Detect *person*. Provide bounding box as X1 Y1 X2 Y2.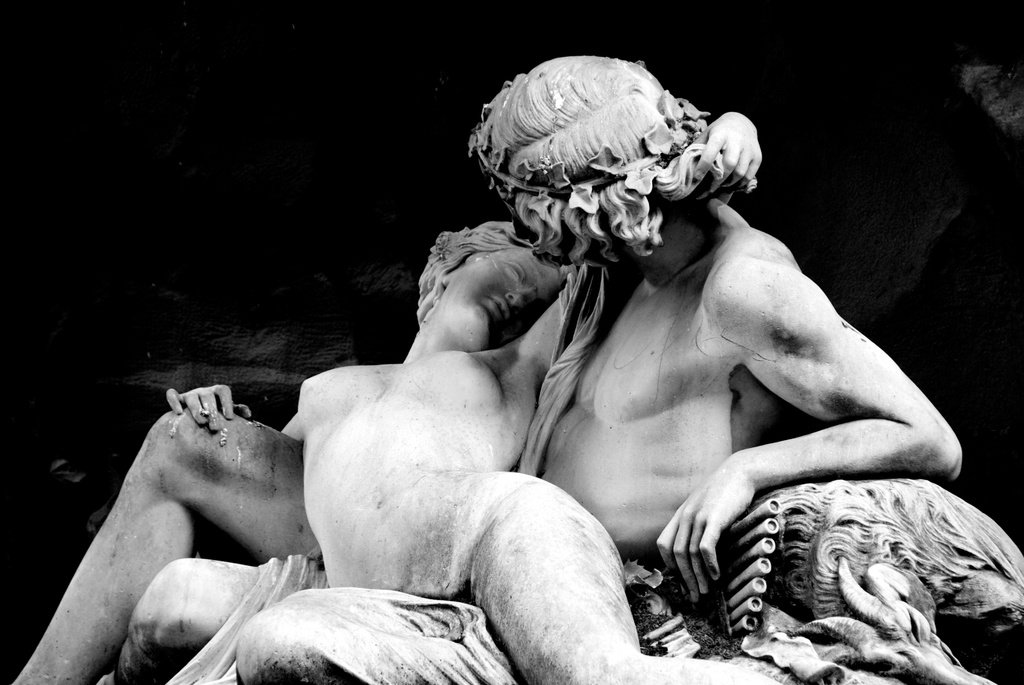
13 56 963 684.
